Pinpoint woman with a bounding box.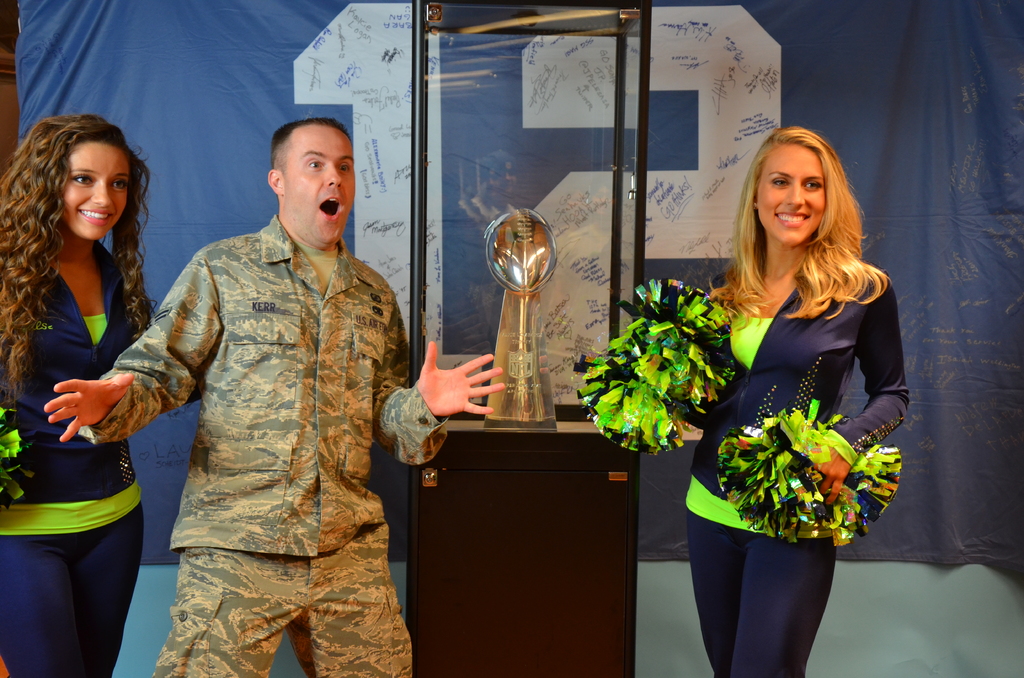
[left=675, top=126, right=905, bottom=649].
